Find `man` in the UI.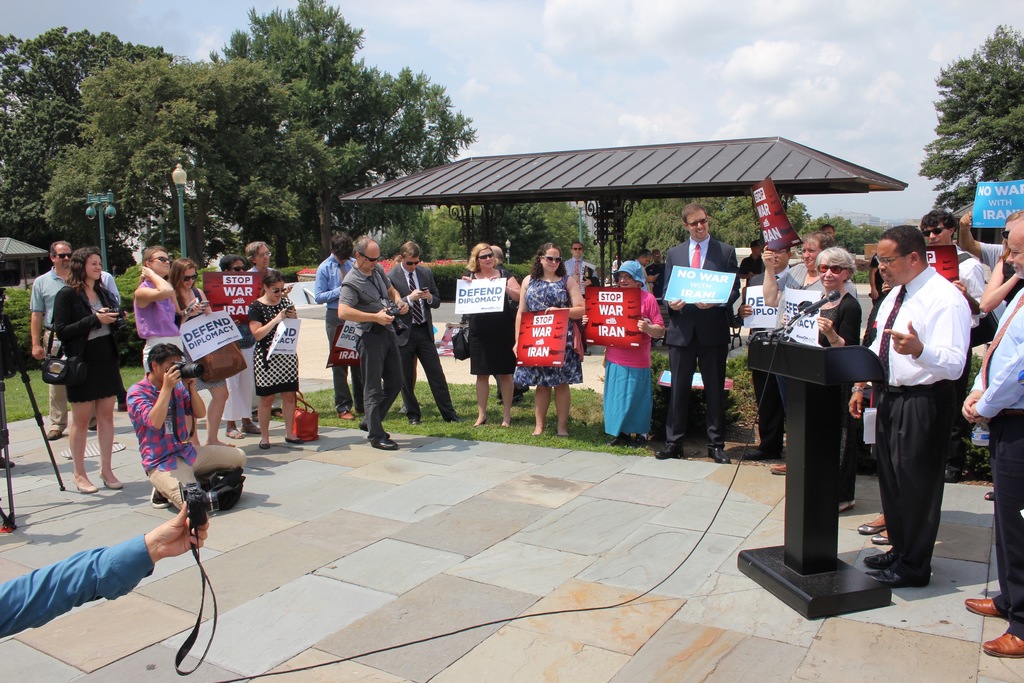
UI element at 0/498/211/642.
